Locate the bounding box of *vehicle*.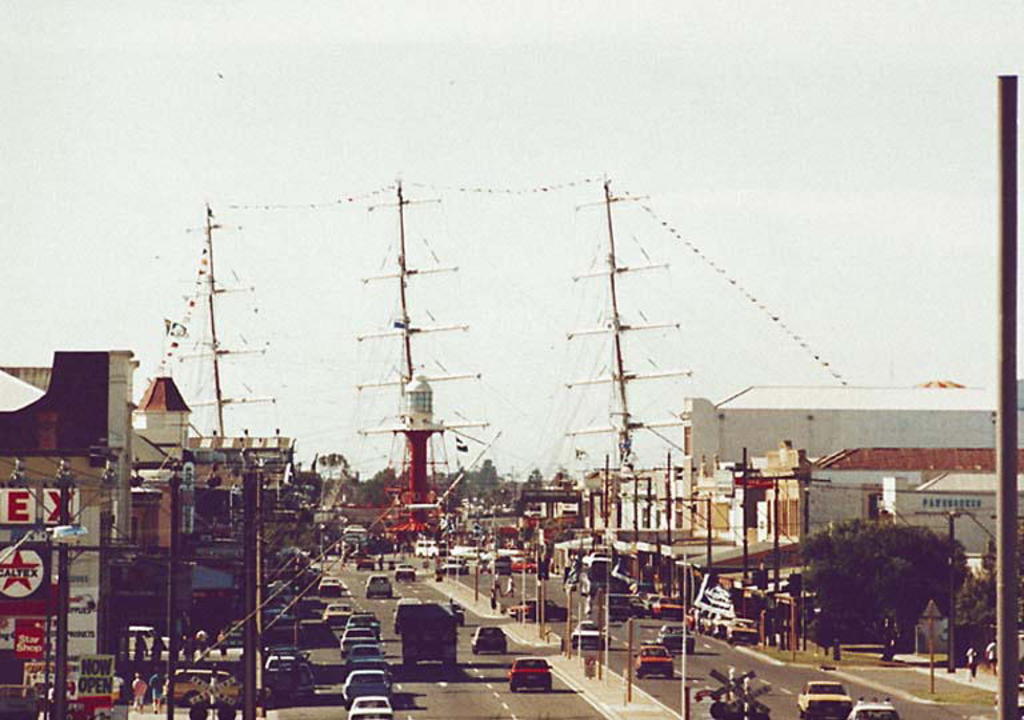
Bounding box: region(164, 665, 253, 707).
